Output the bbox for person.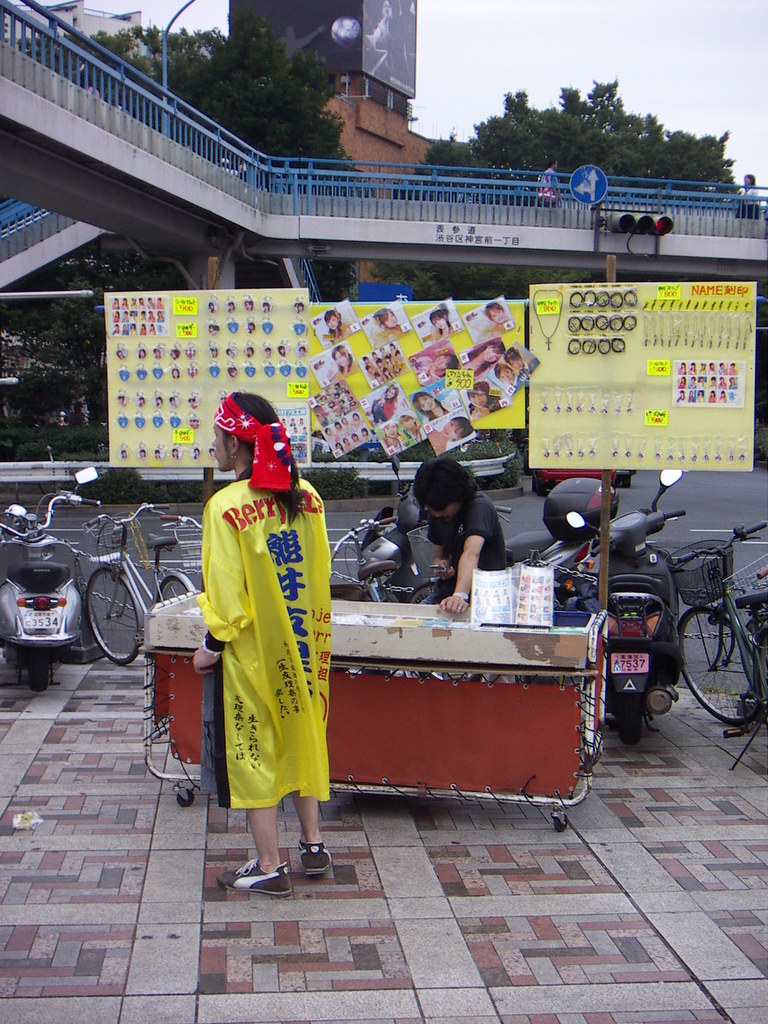
box(379, 309, 408, 337).
